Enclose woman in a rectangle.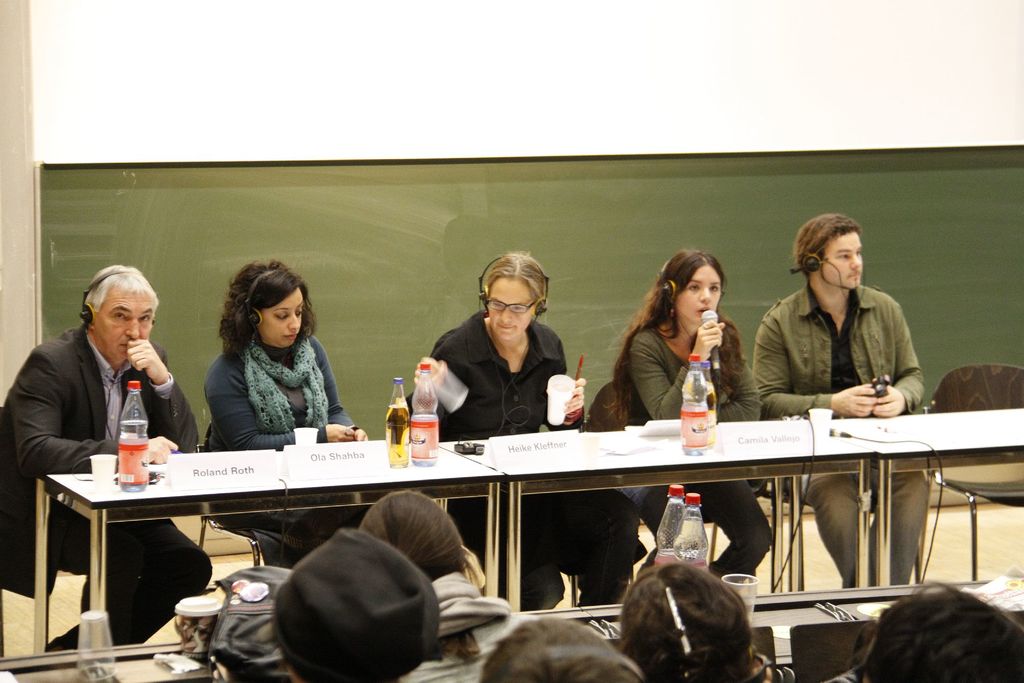
(612,252,774,587).
